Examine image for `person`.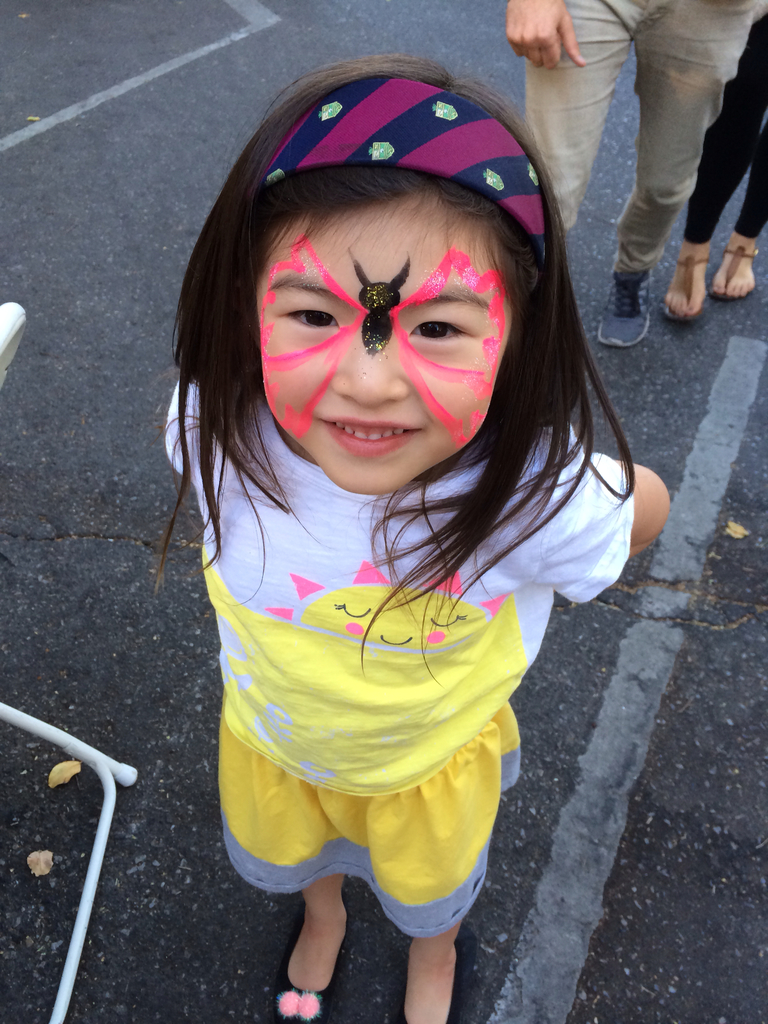
Examination result: (138, 48, 671, 1023).
